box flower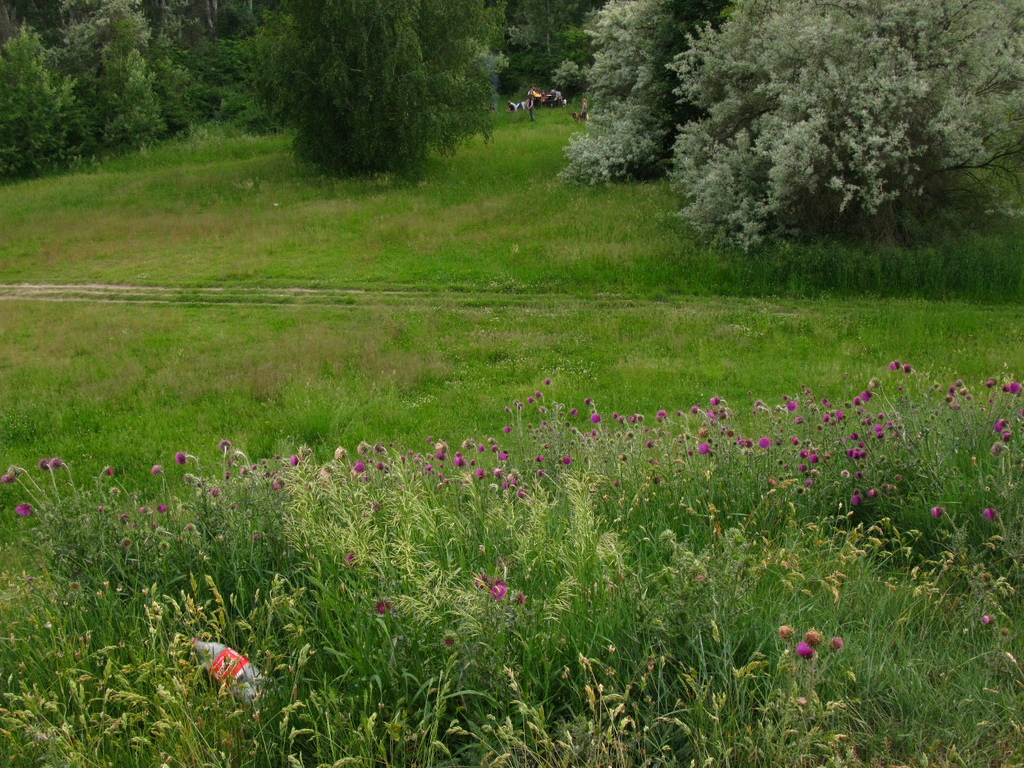
left=346, top=550, right=358, bottom=561
